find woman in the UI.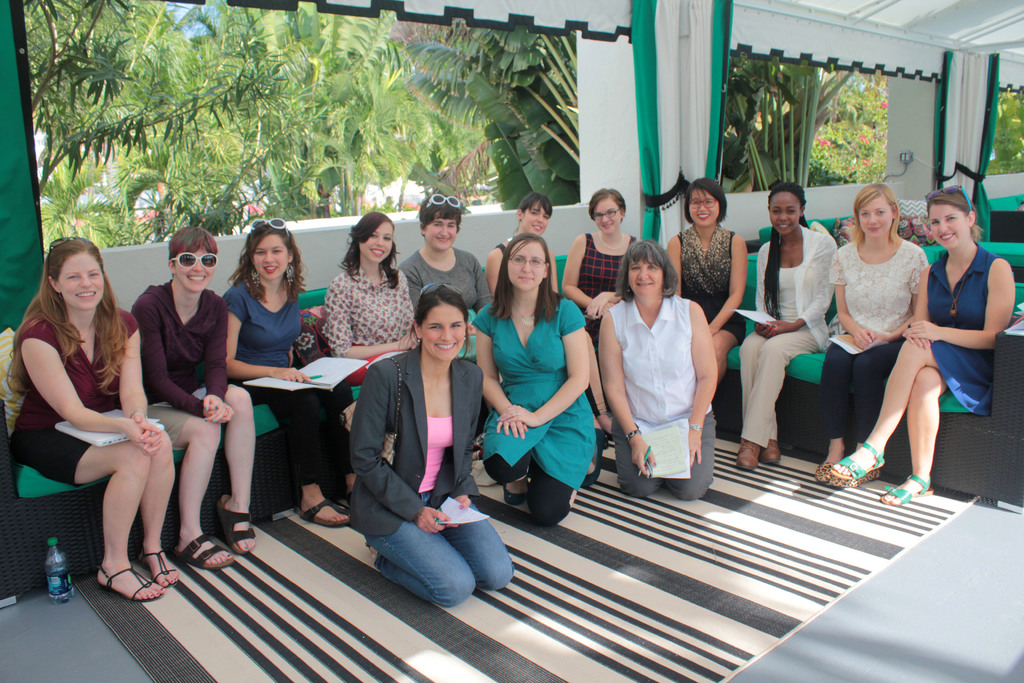
UI element at region(225, 215, 356, 534).
